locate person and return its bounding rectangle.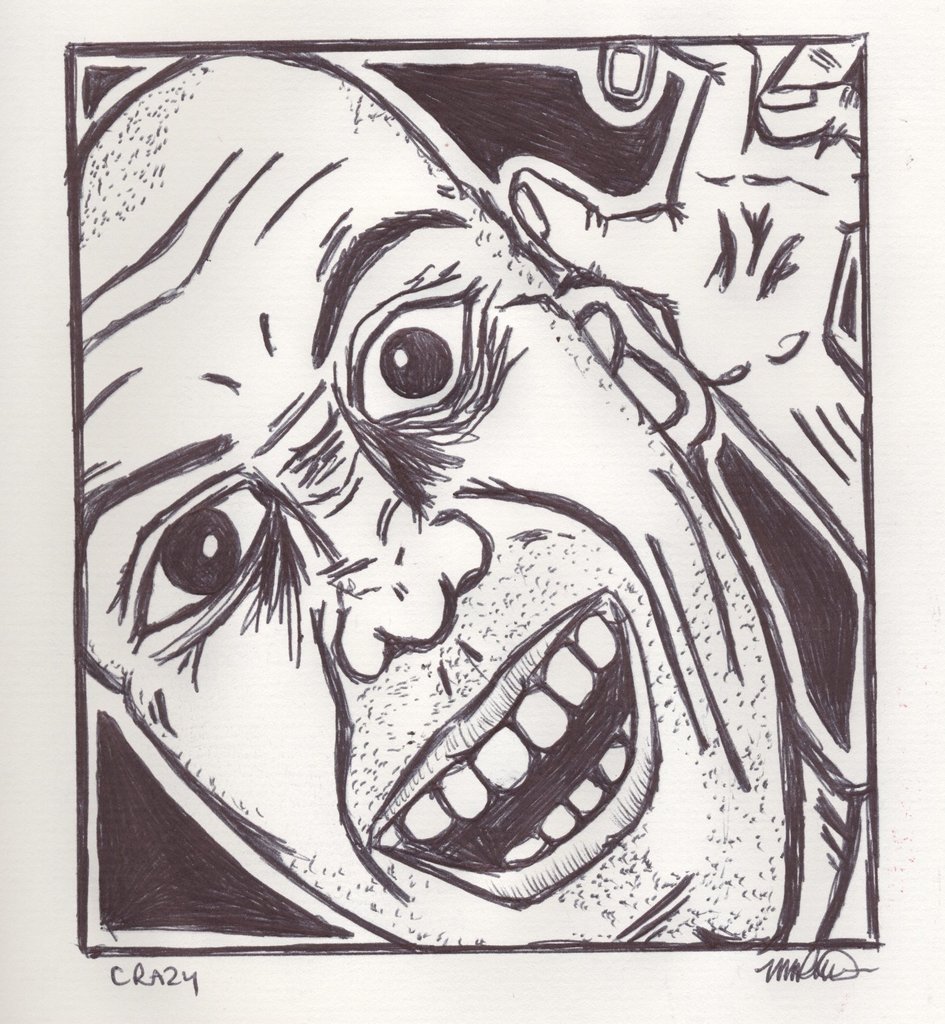
bbox=(73, 41, 830, 1013).
